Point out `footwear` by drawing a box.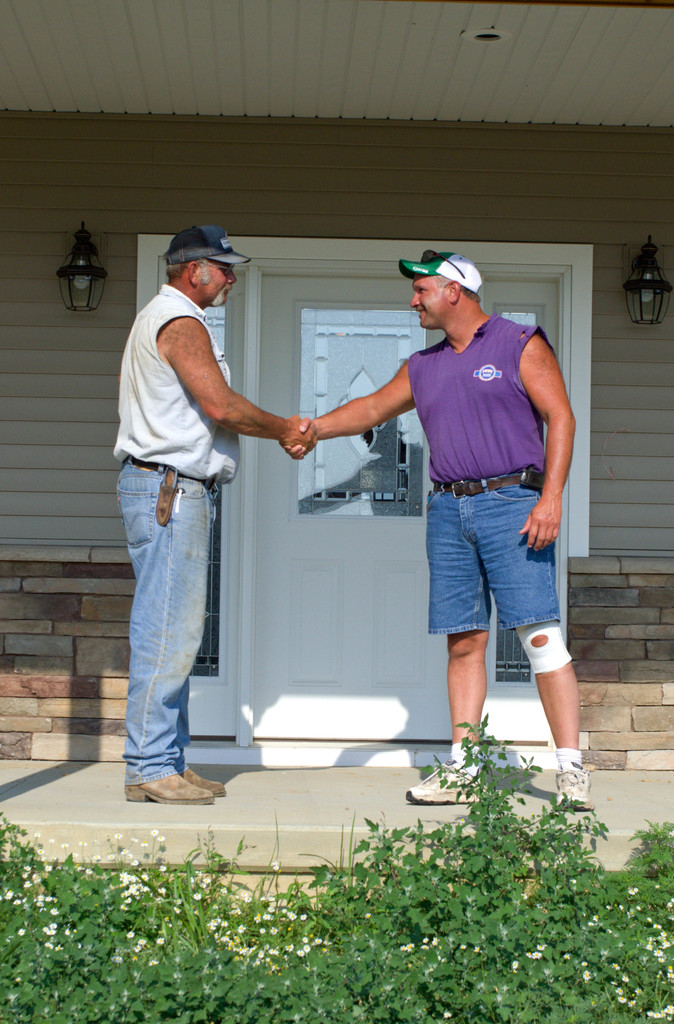
x1=397 y1=753 x2=488 y2=800.
